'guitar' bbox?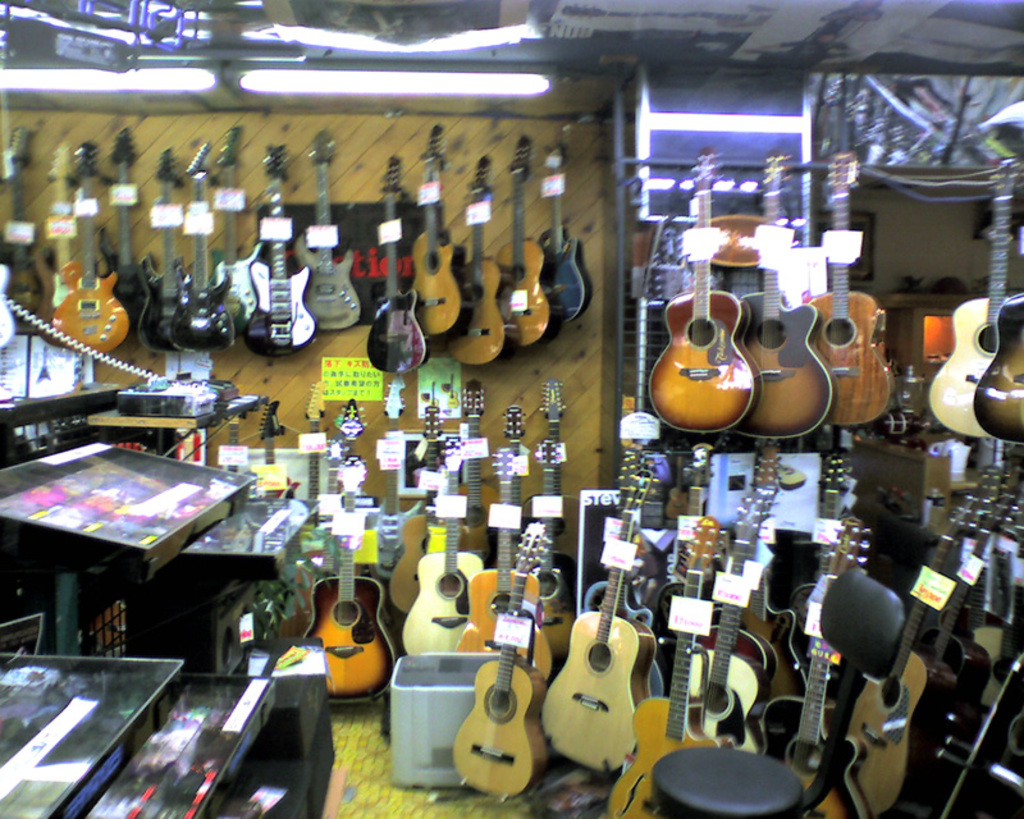
[485, 123, 553, 366]
